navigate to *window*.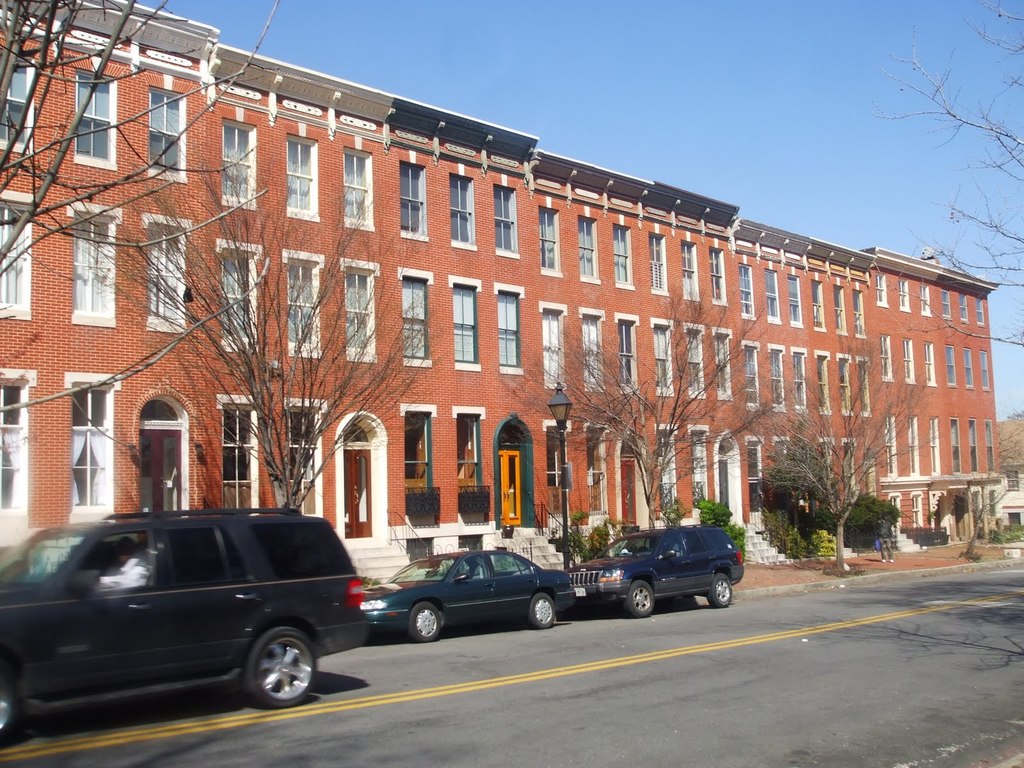
Navigation target: Rect(446, 173, 472, 246).
